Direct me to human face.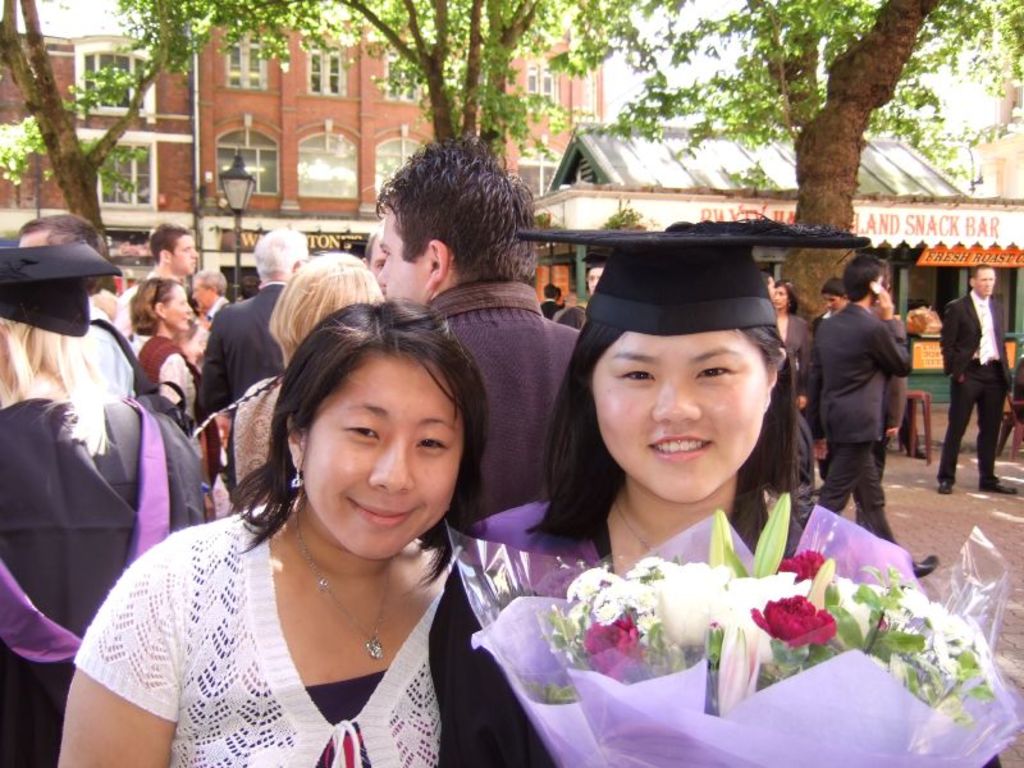
Direction: (left=172, top=232, right=201, bottom=274).
